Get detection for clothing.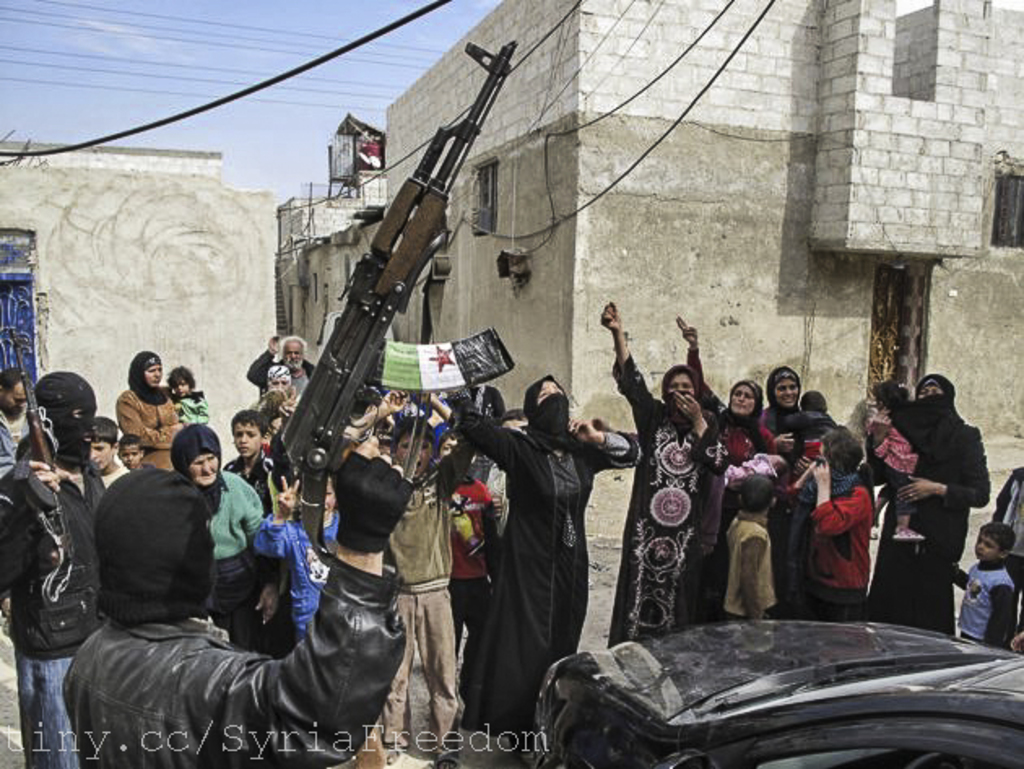
Detection: 899 363 983 641.
